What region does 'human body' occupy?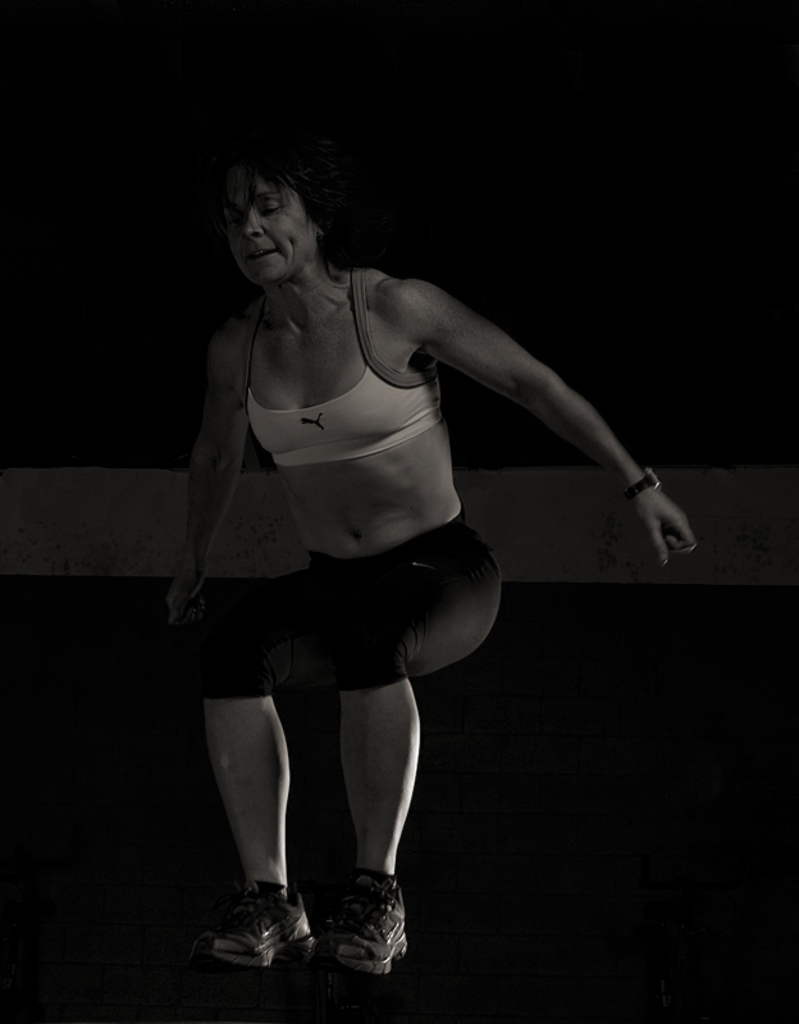
rect(133, 173, 588, 919).
